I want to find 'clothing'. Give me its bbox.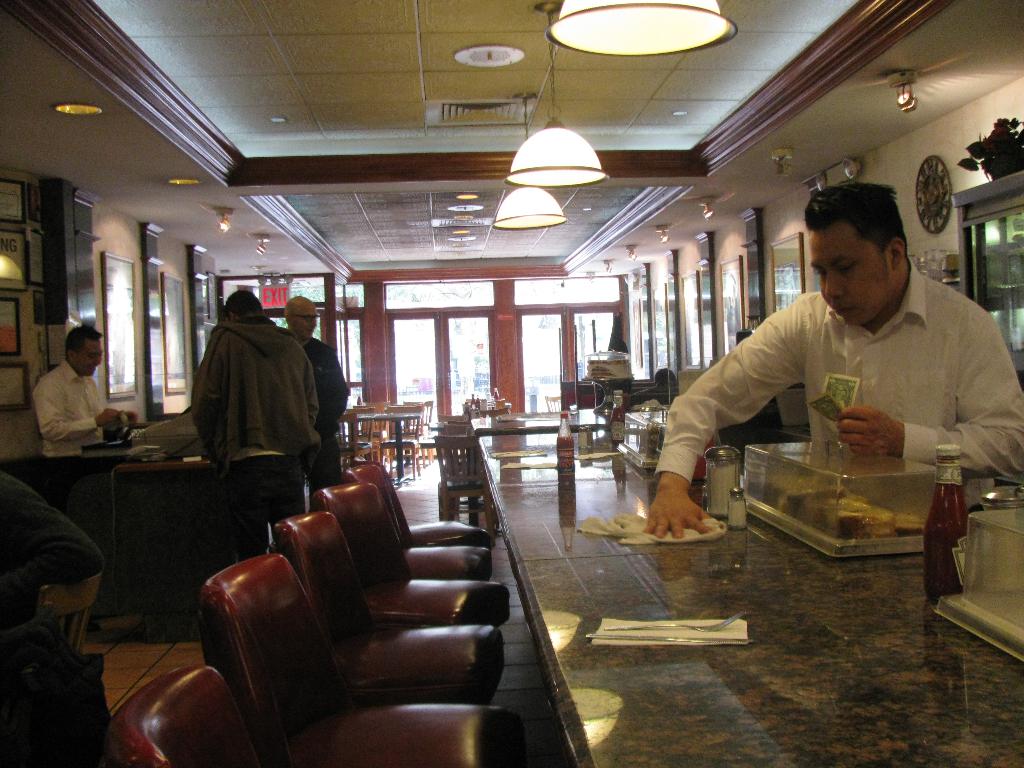
select_region(192, 316, 317, 564).
